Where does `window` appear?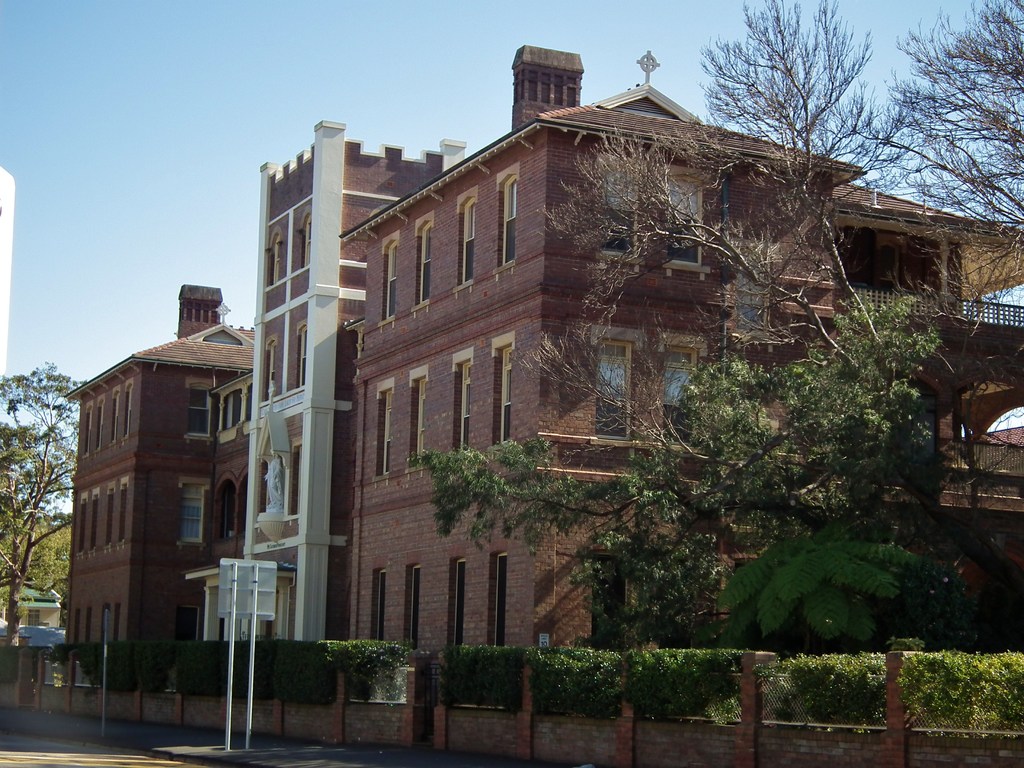
Appears at x1=218, y1=388, x2=244, y2=431.
